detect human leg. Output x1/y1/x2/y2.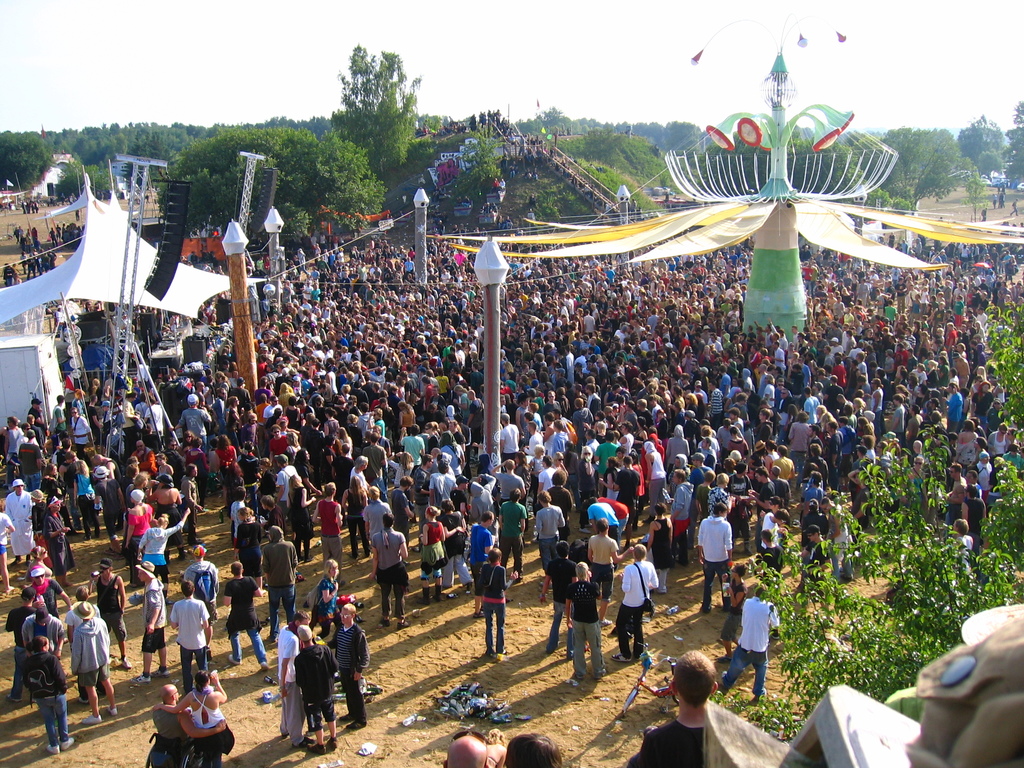
342/673/367/719.
